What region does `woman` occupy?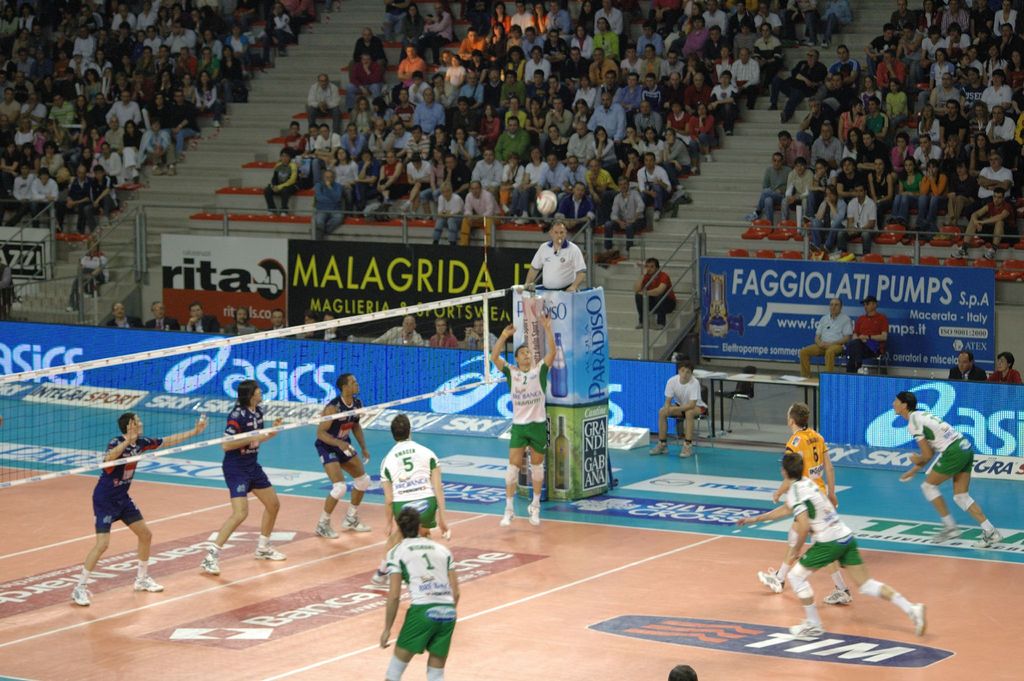
[18,142,36,171].
